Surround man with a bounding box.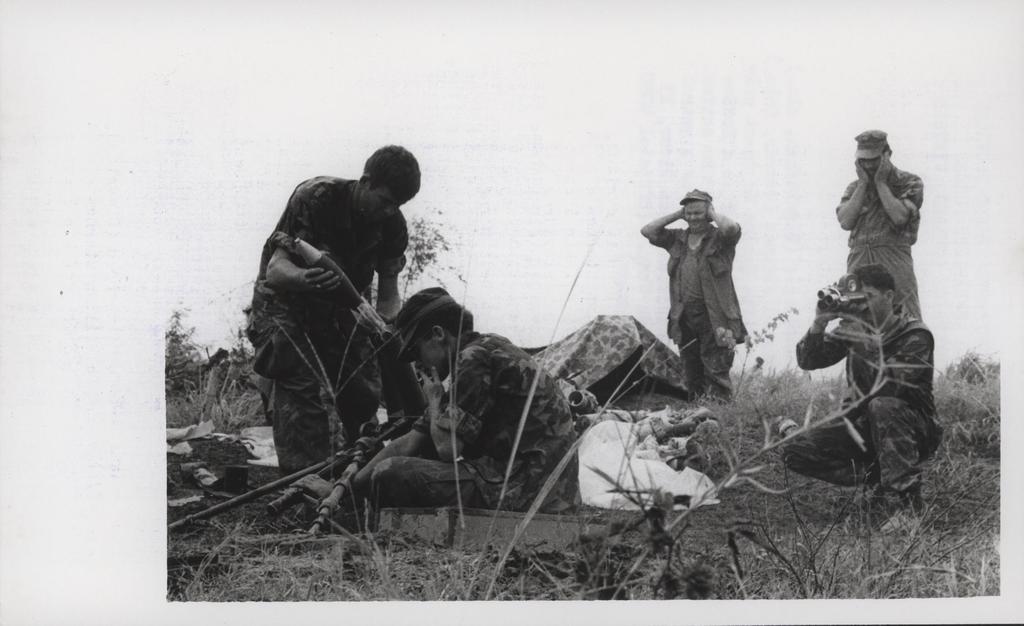
[781,263,945,541].
